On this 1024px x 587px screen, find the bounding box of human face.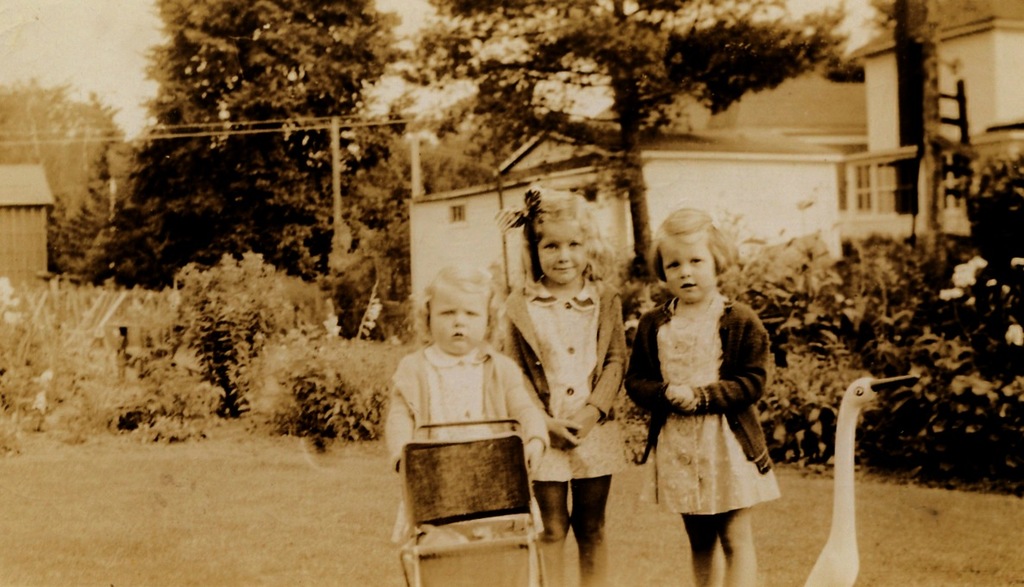
Bounding box: bbox(533, 214, 588, 282).
